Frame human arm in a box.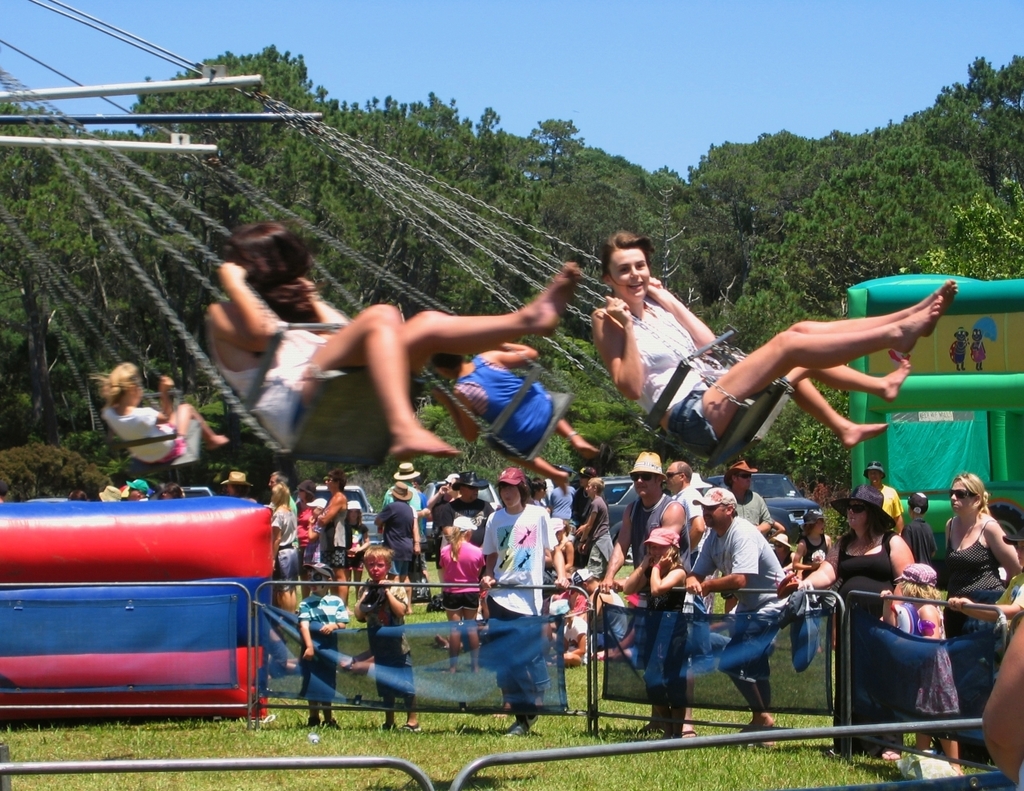
877,552,918,619.
